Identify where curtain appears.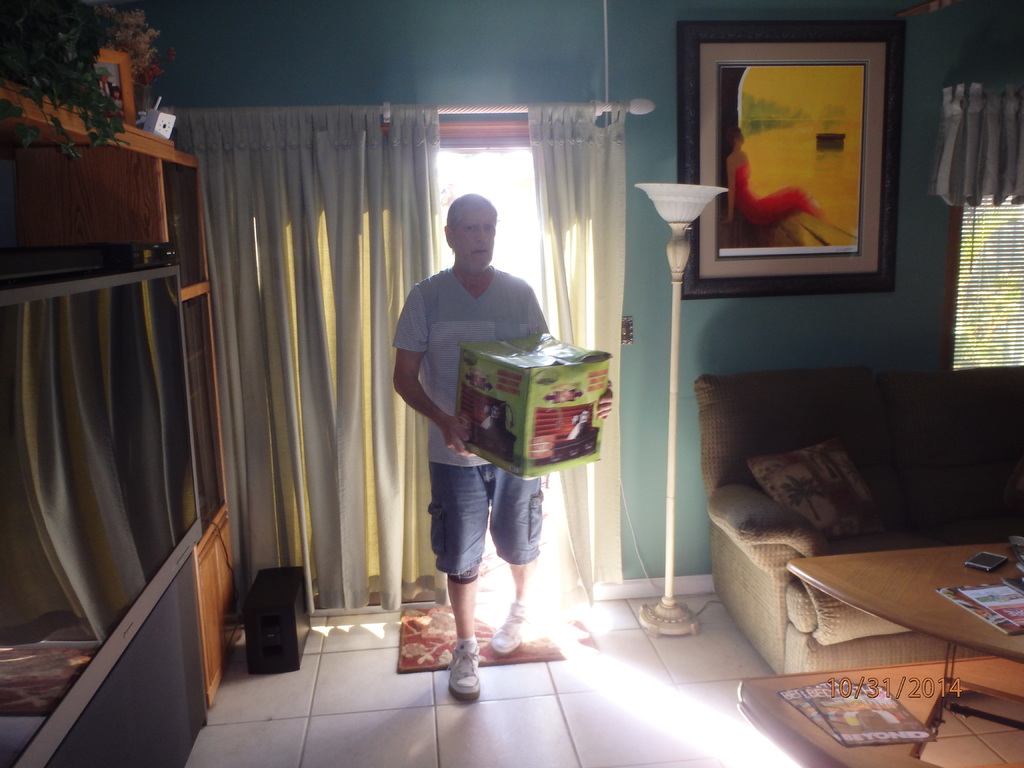
Appears at 916,78,1023,207.
